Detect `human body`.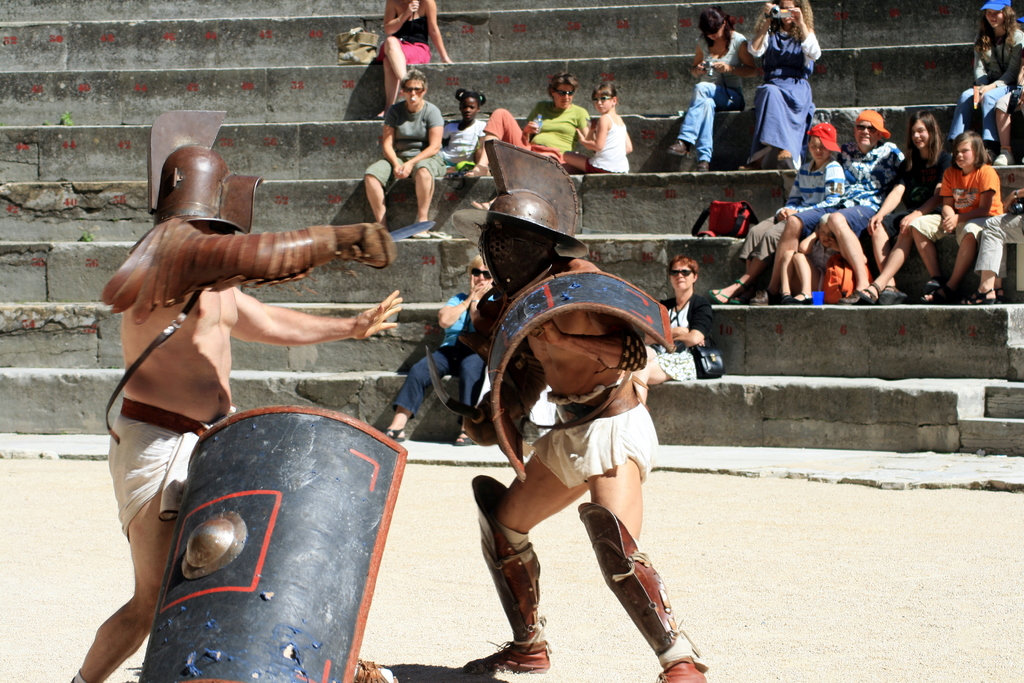
Detected at <region>790, 207, 838, 308</region>.
